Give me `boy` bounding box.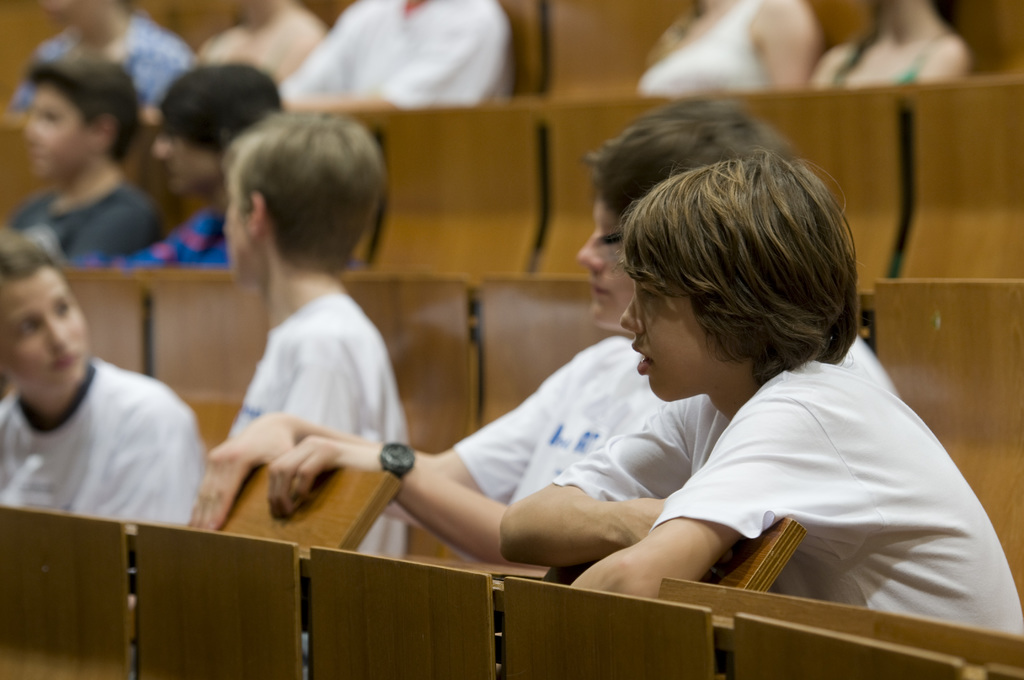
218, 115, 410, 562.
